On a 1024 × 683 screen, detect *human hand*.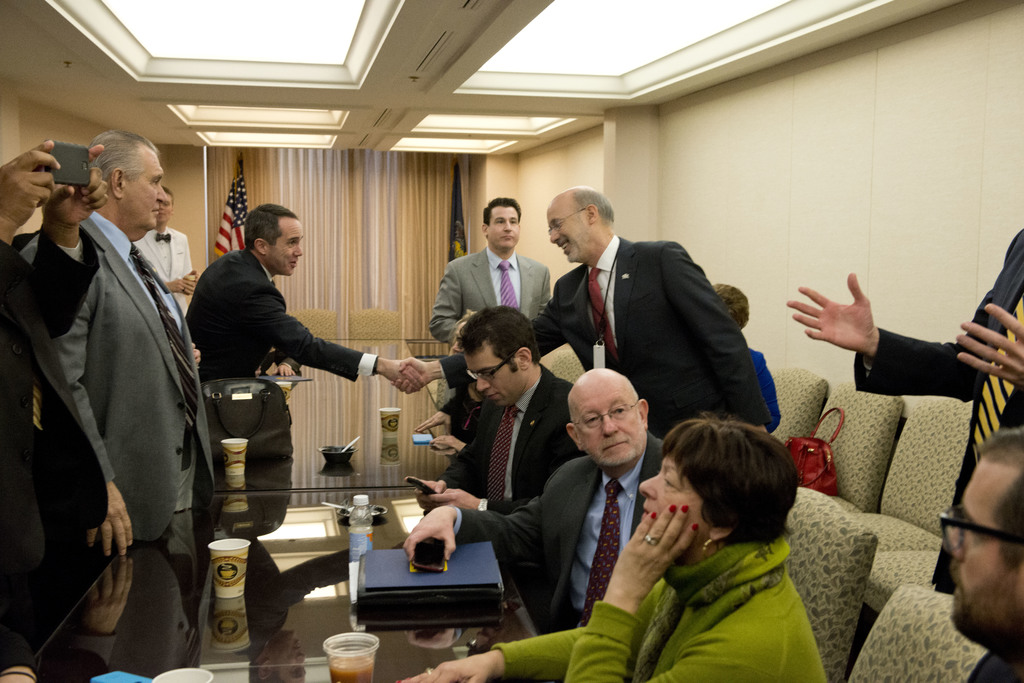
select_region(801, 277, 904, 358).
